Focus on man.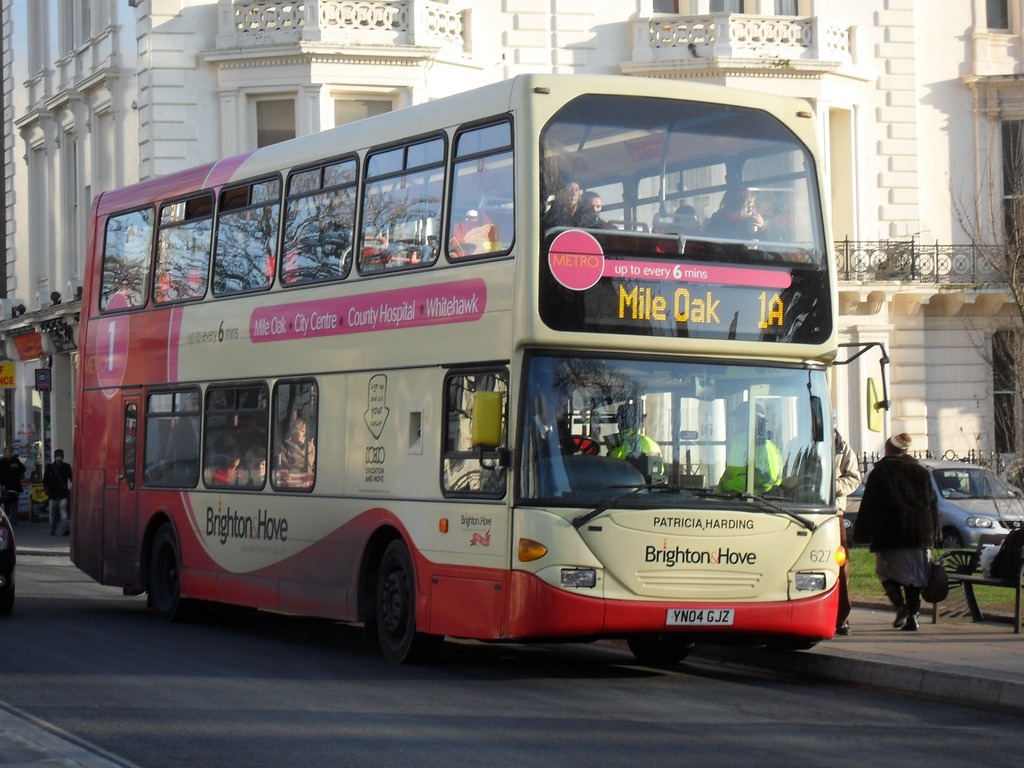
Focused at region(577, 191, 620, 226).
